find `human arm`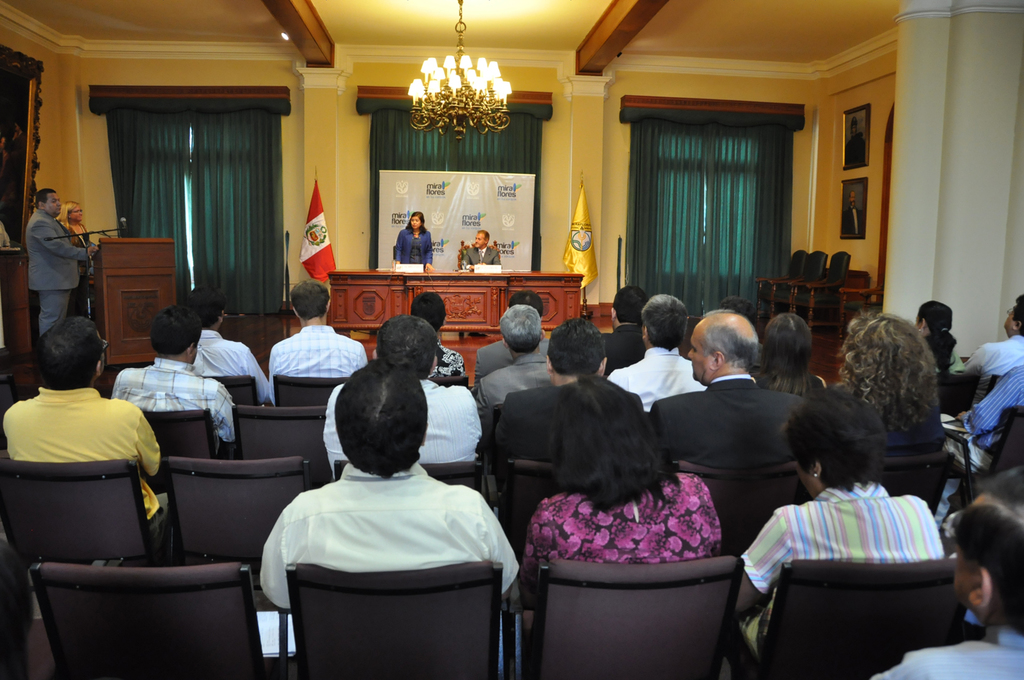
l=950, t=366, r=1014, b=450
